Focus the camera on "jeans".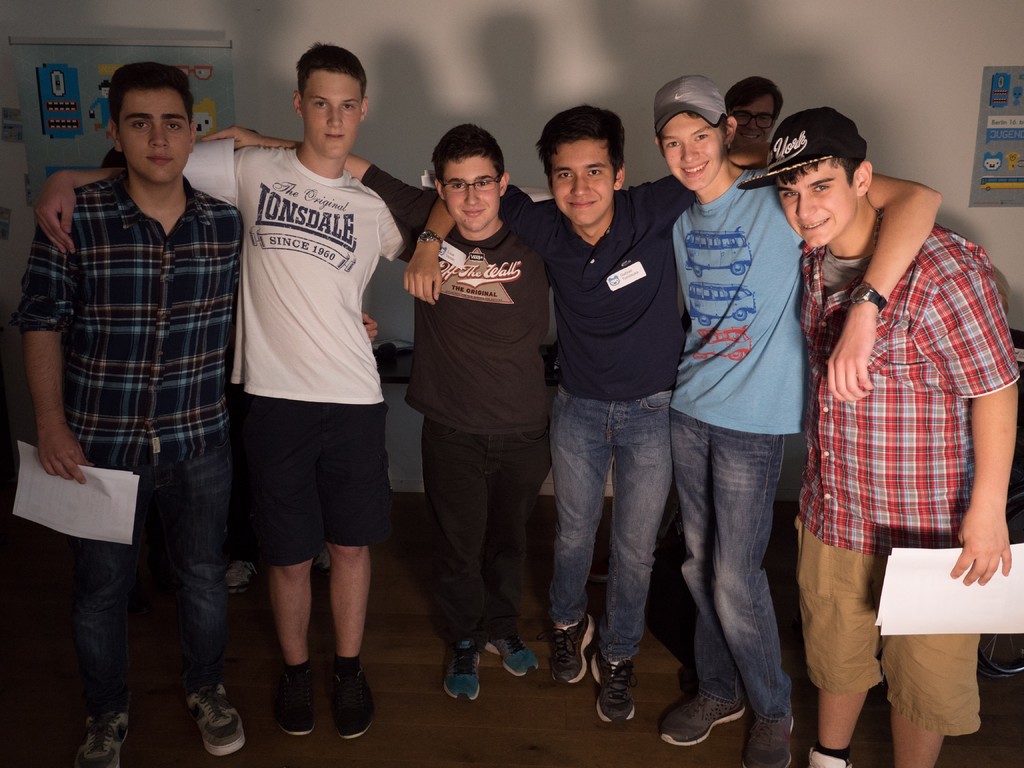
Focus region: 73 432 237 715.
